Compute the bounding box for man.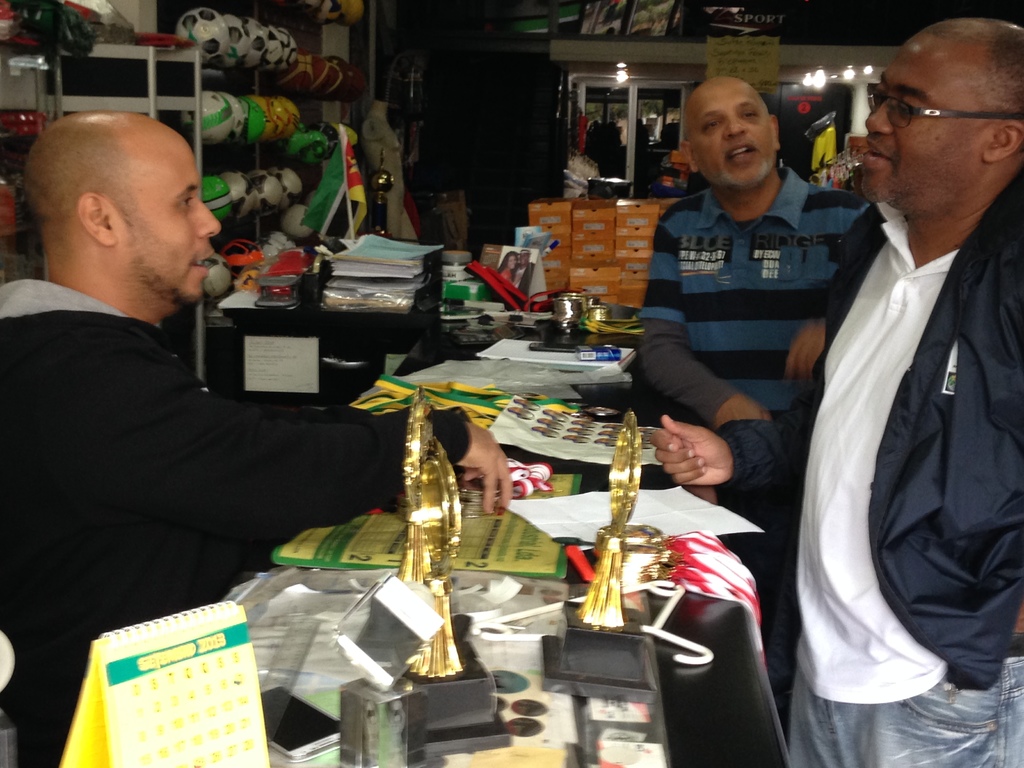
649 12 1023 767.
